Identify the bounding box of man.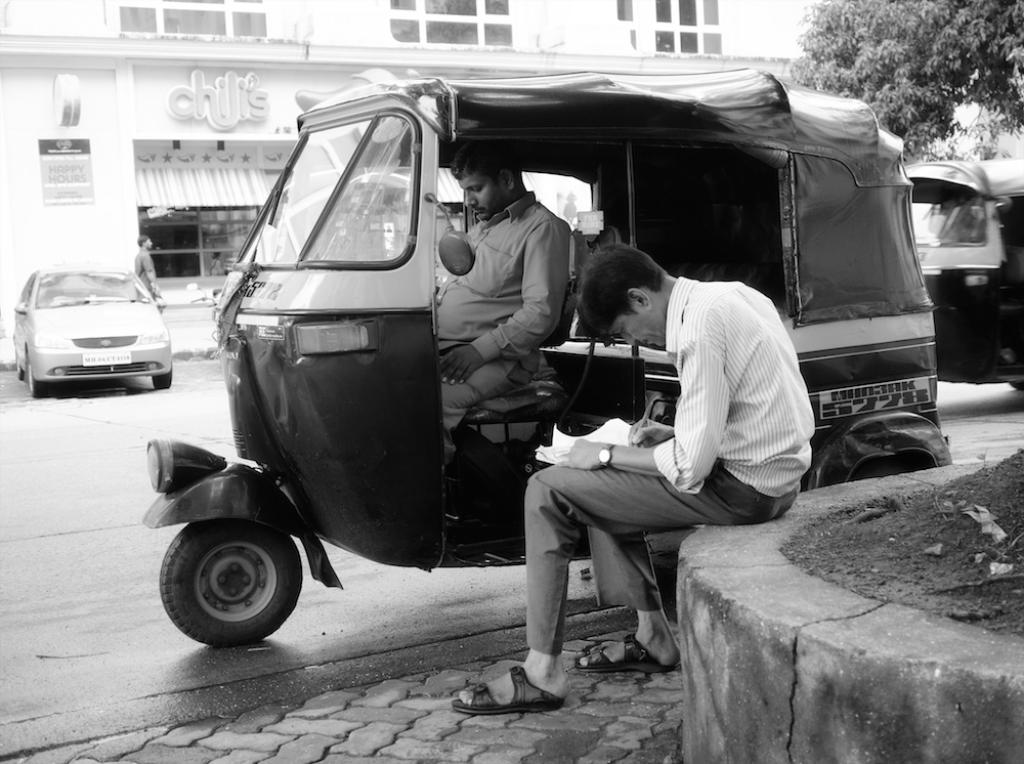
select_region(134, 237, 163, 314).
